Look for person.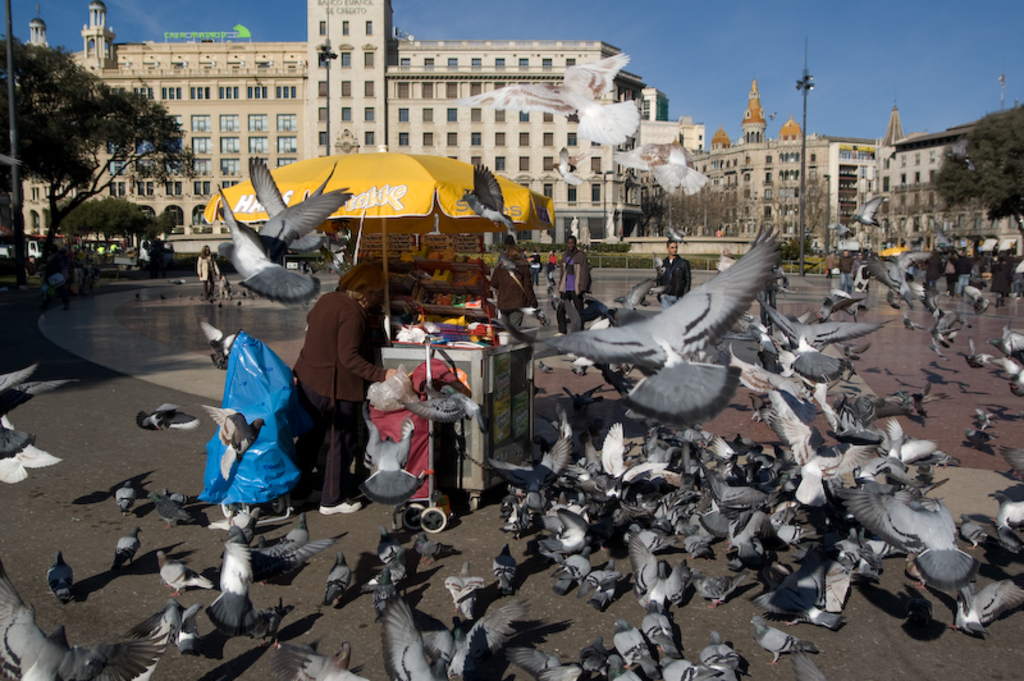
Found: (547, 248, 557, 285).
